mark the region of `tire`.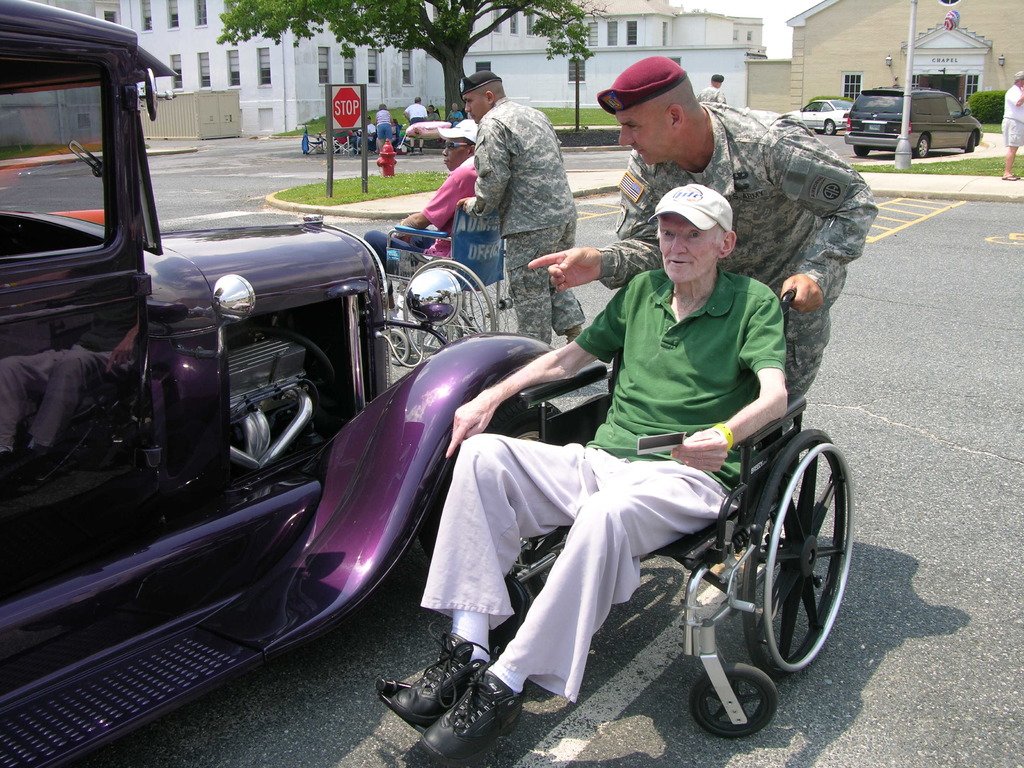
Region: crop(965, 132, 976, 153).
